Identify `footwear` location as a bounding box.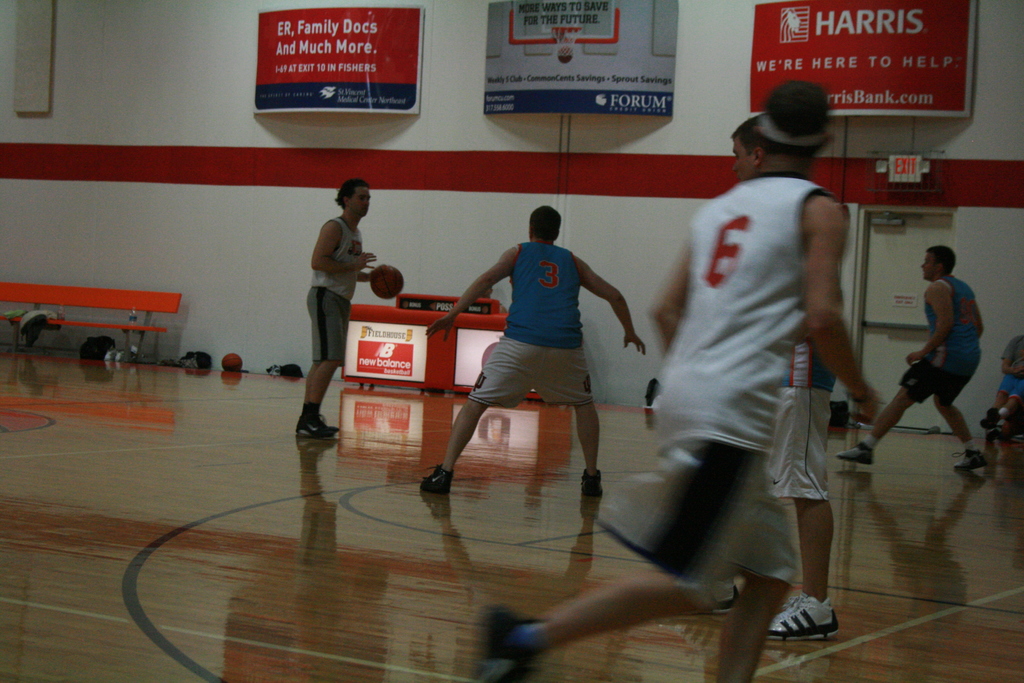
836,445,877,464.
